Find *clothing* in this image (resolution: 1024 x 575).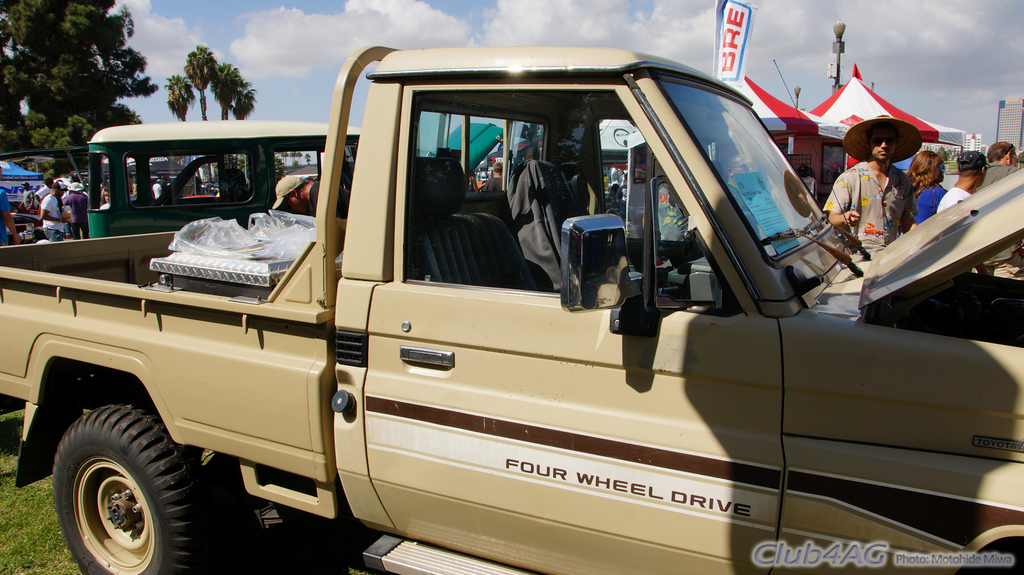
bbox(62, 191, 90, 237).
